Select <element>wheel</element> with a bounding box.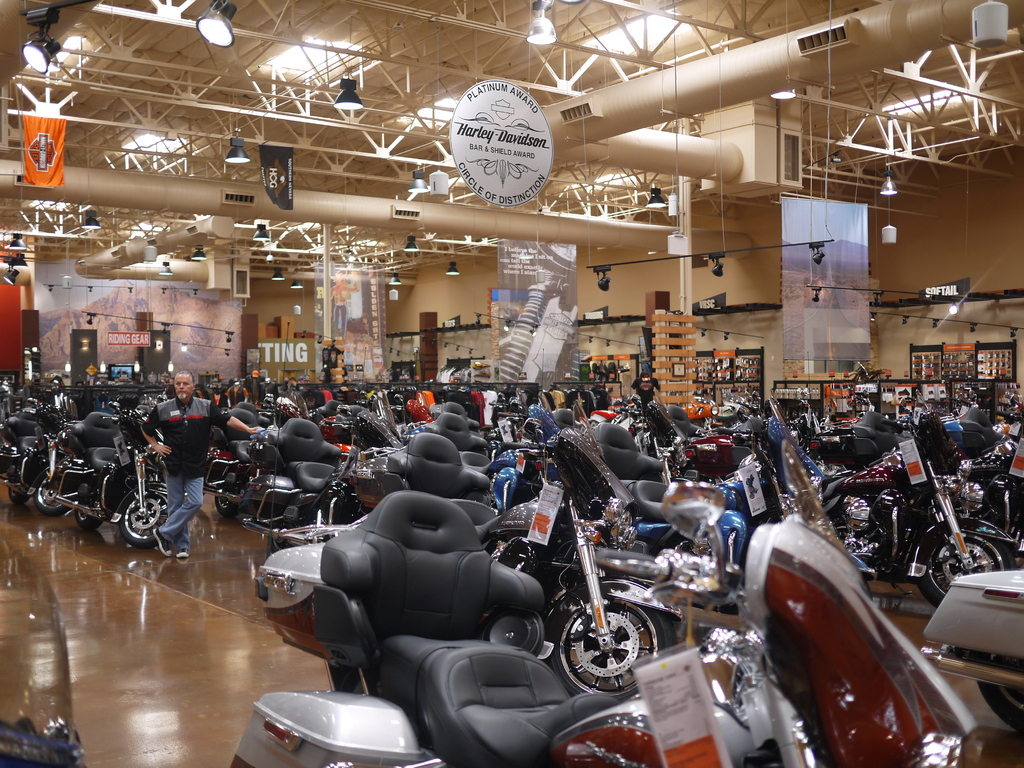
x1=36, y1=466, x2=76, y2=515.
